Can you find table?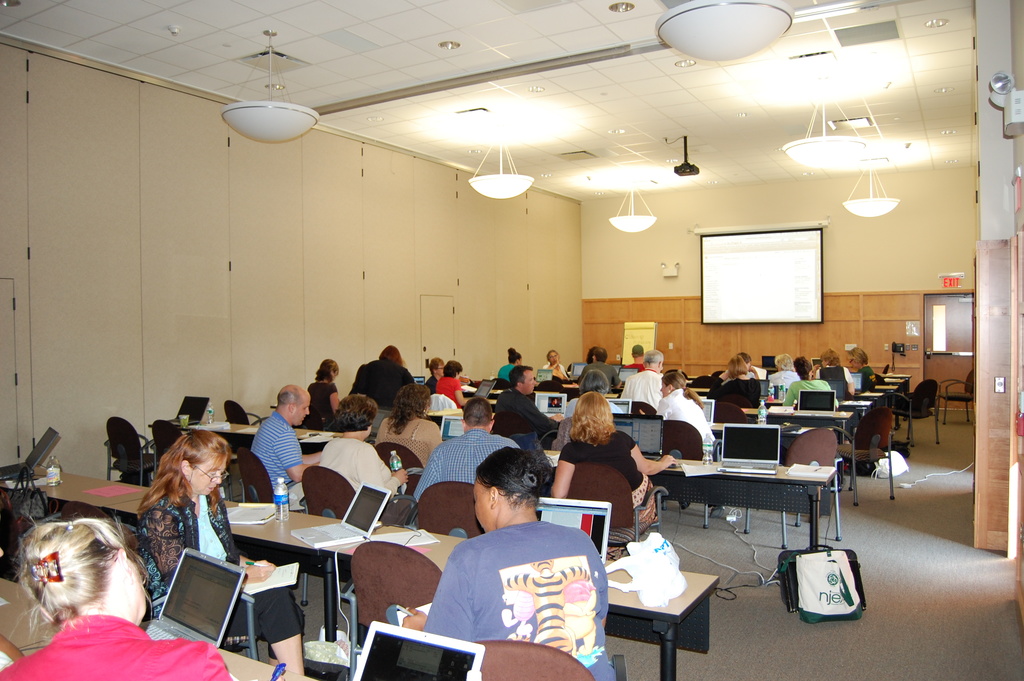
Yes, bounding box: 484,398,499,404.
